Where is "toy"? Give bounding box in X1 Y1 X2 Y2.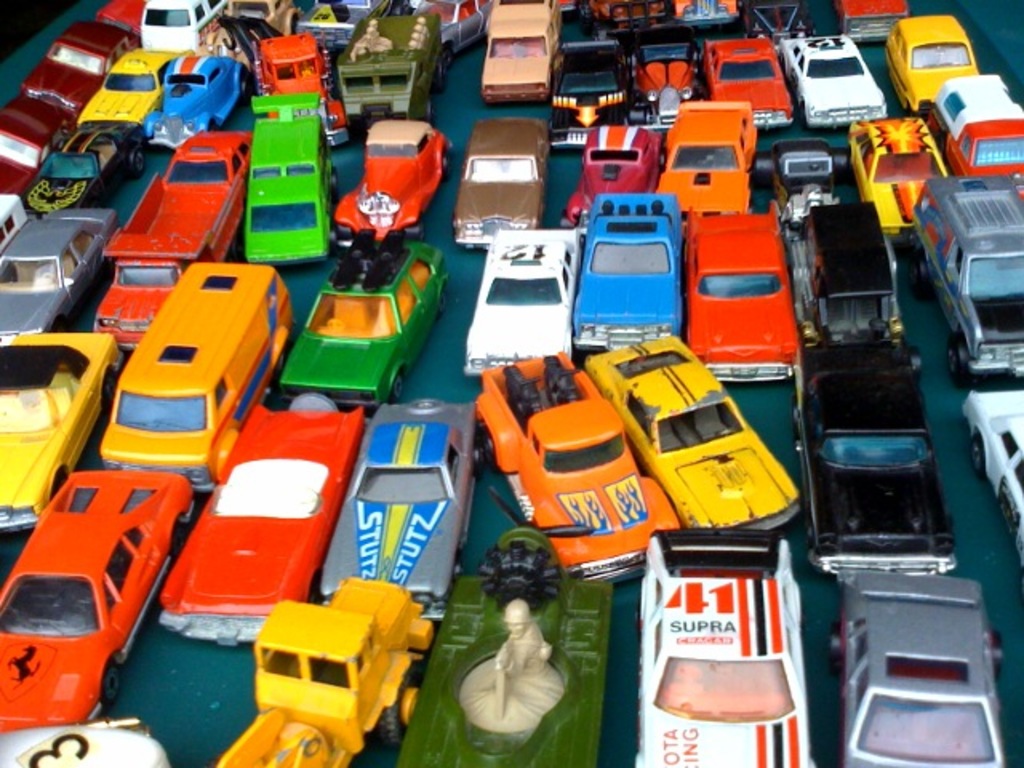
790 203 910 347.
